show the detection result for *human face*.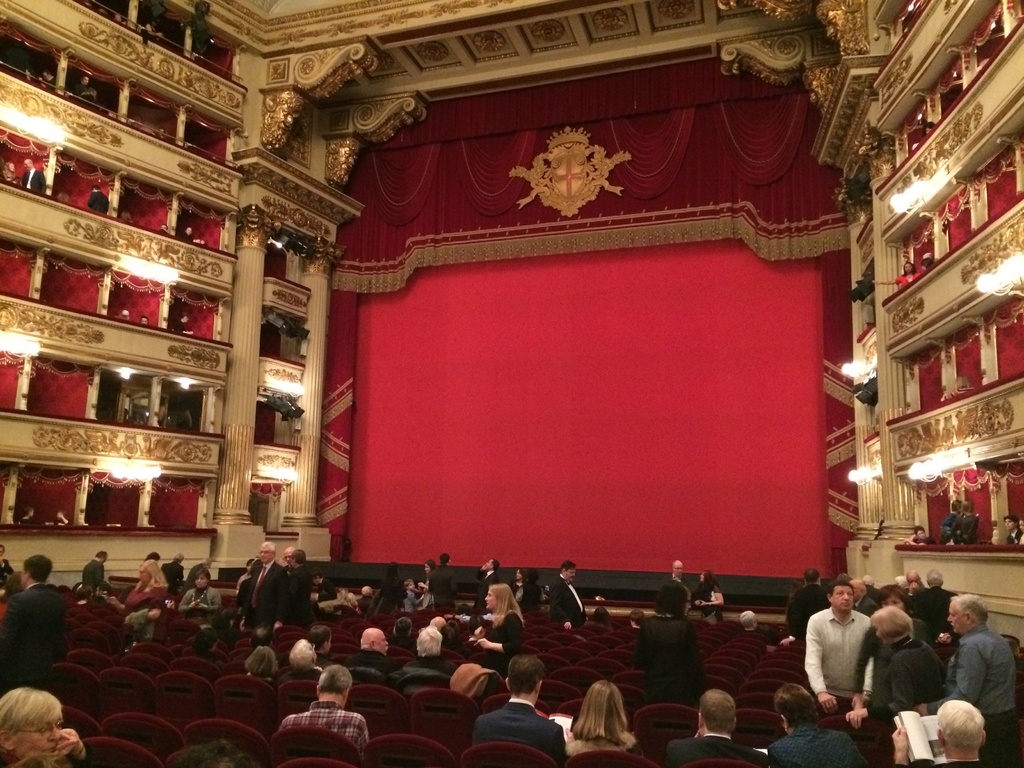
(x1=915, y1=527, x2=926, y2=542).
